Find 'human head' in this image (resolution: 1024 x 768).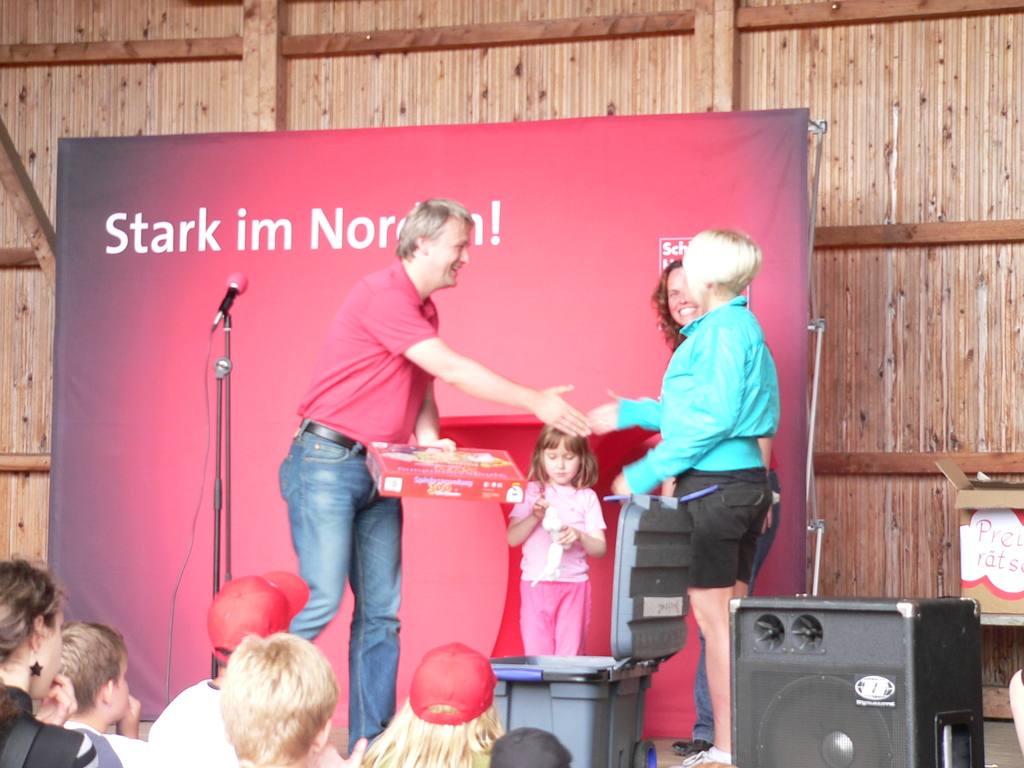
[left=413, top=640, right=499, bottom=744].
